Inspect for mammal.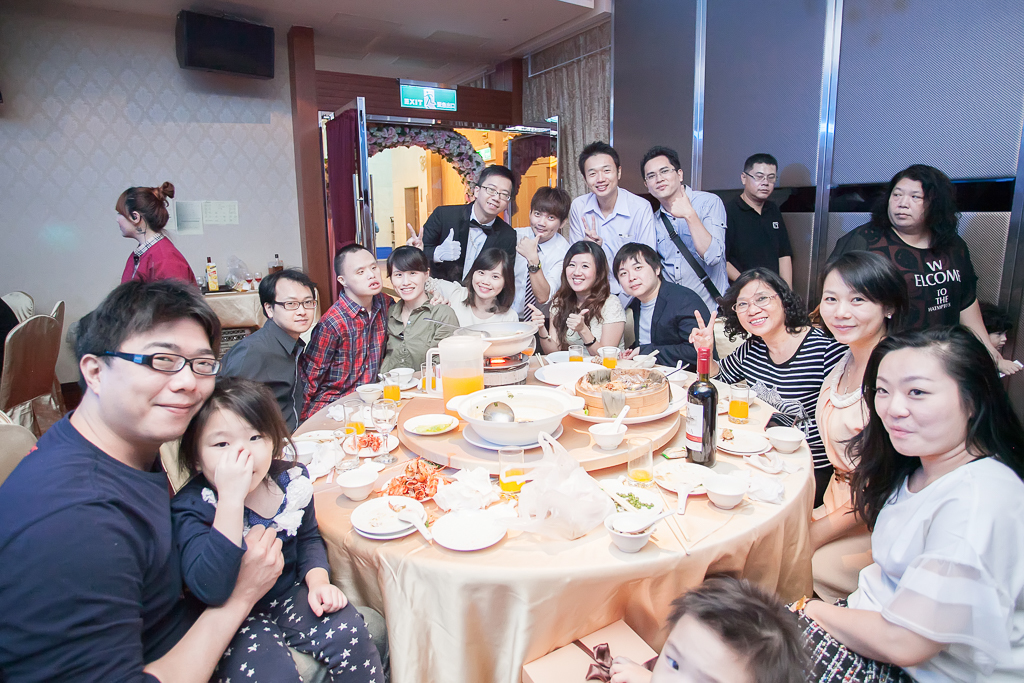
Inspection: crop(606, 570, 809, 682).
